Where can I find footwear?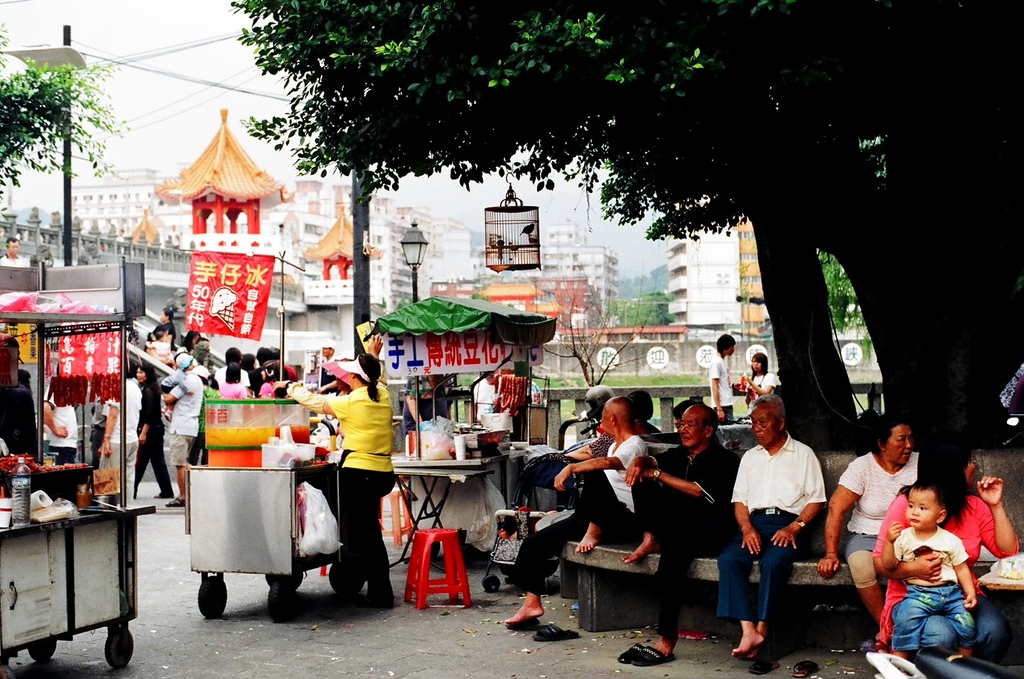
You can find it at {"x1": 618, "y1": 636, "x2": 650, "y2": 662}.
